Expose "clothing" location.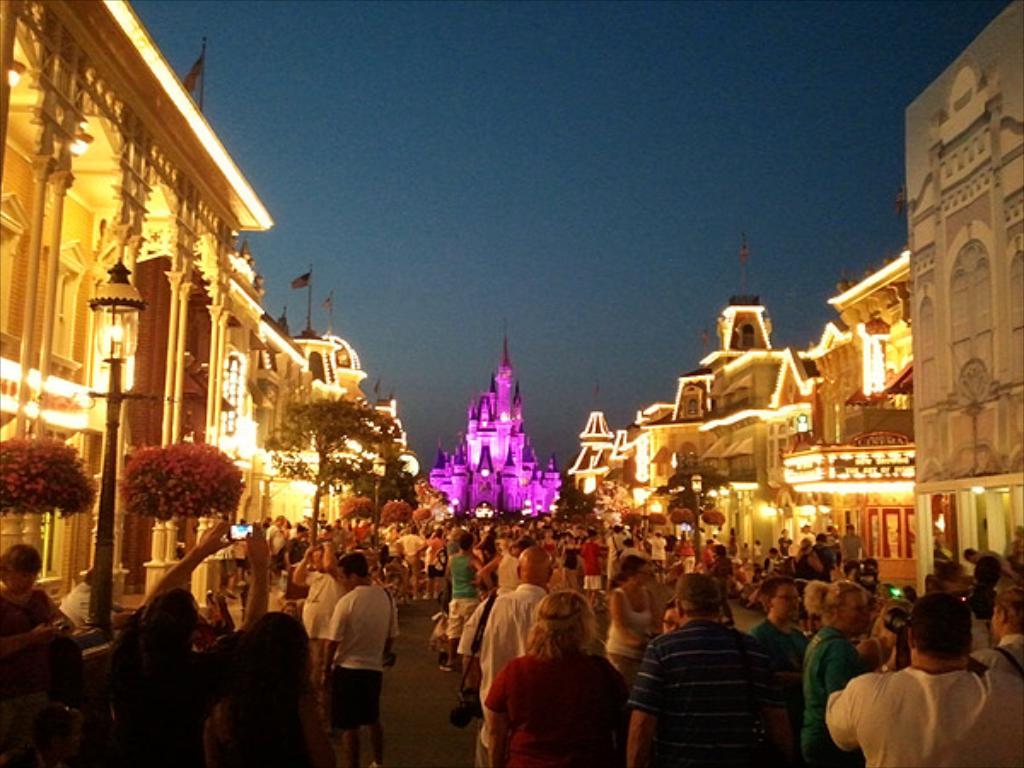
Exposed at <bbox>454, 582, 550, 749</bbox>.
